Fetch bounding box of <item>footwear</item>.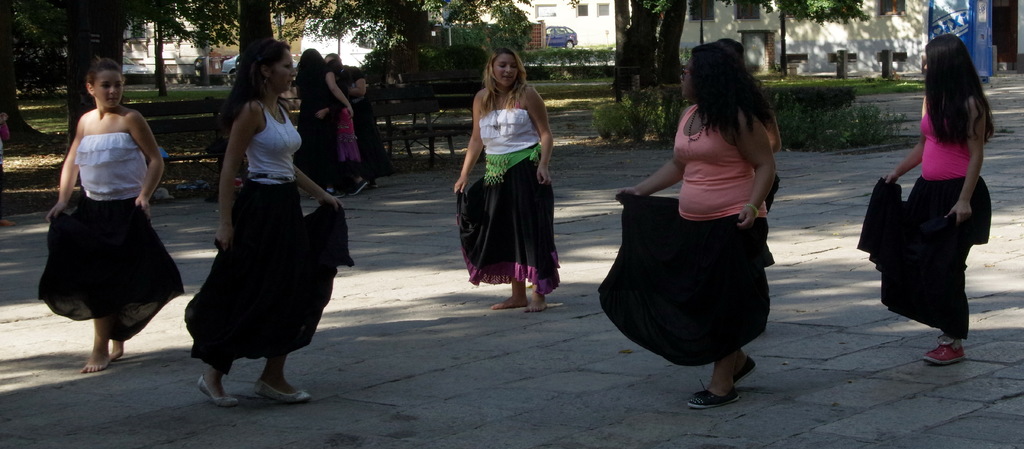
Bbox: bbox=(252, 375, 316, 405).
